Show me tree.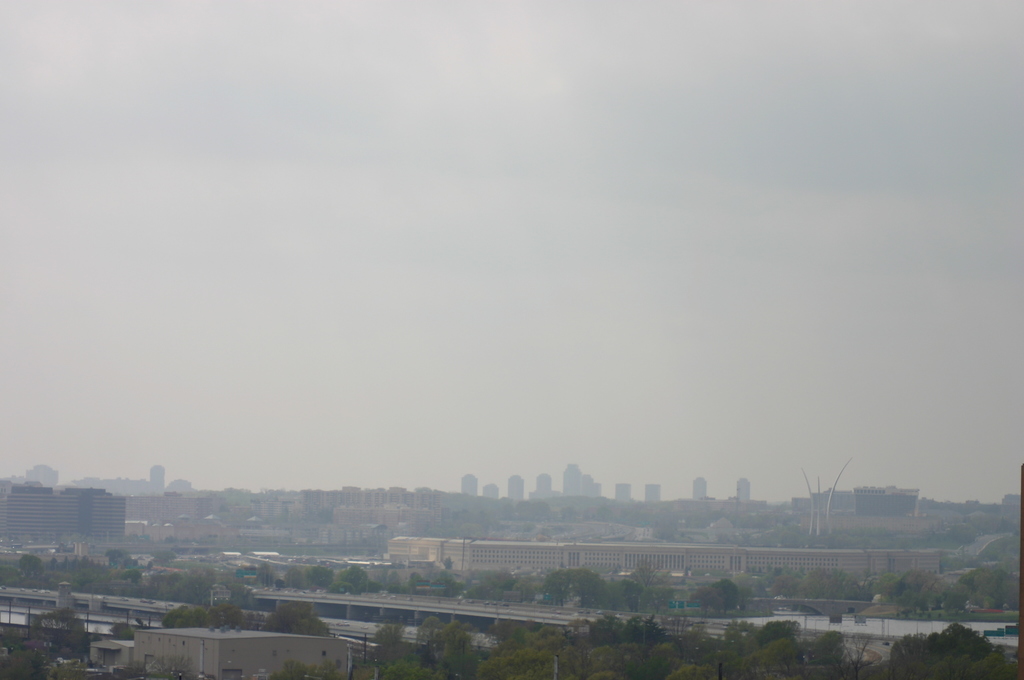
tree is here: bbox=[205, 595, 258, 626].
